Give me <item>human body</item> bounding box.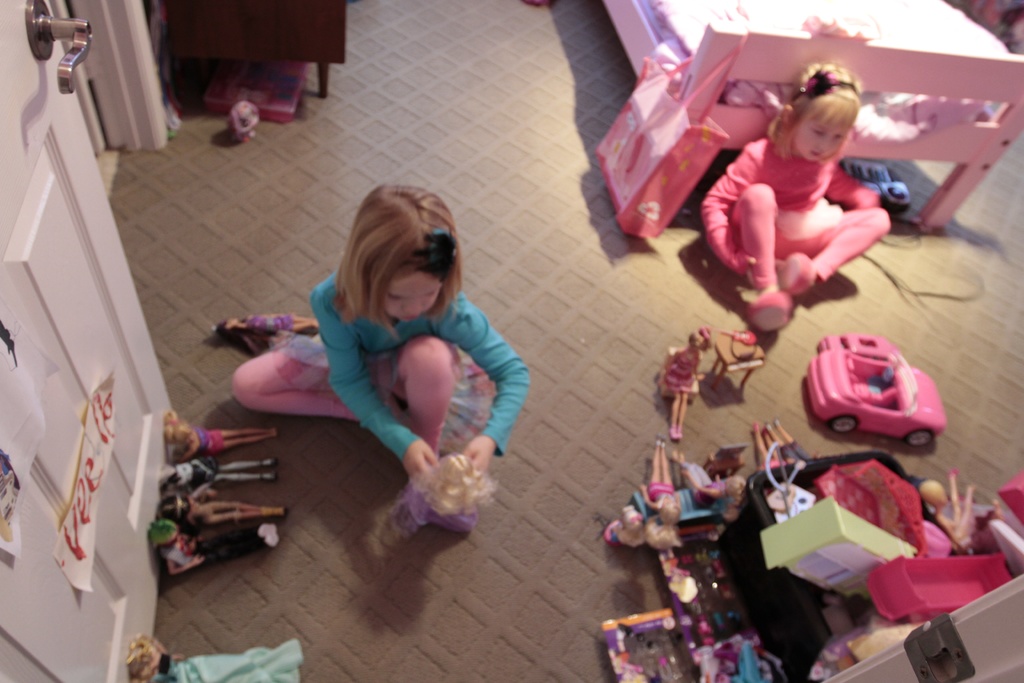
(left=641, top=438, right=671, bottom=509).
